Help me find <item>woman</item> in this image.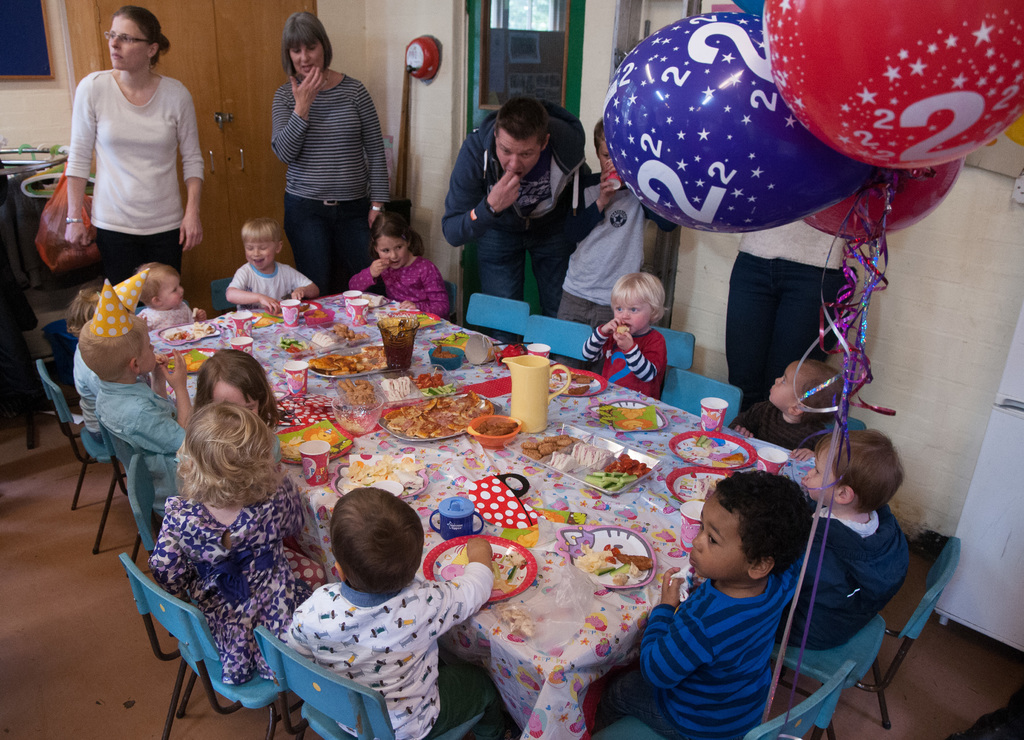
Found it: (left=58, top=9, right=199, bottom=294).
